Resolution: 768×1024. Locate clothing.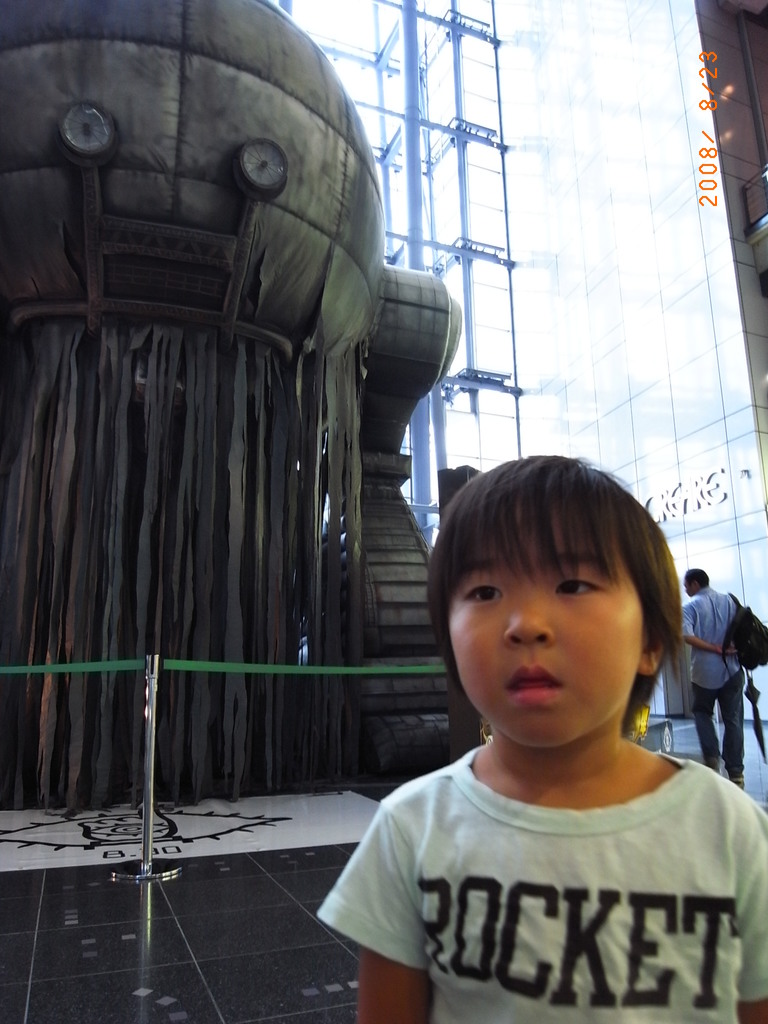
BBox(684, 582, 753, 776).
